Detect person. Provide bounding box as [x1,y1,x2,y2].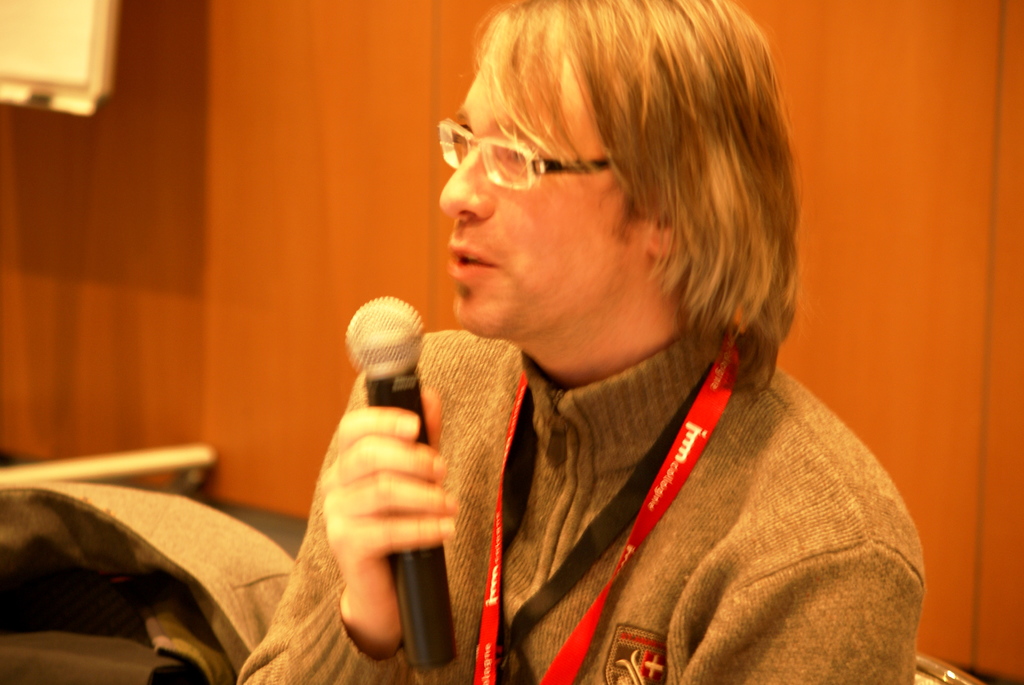
[239,3,925,684].
